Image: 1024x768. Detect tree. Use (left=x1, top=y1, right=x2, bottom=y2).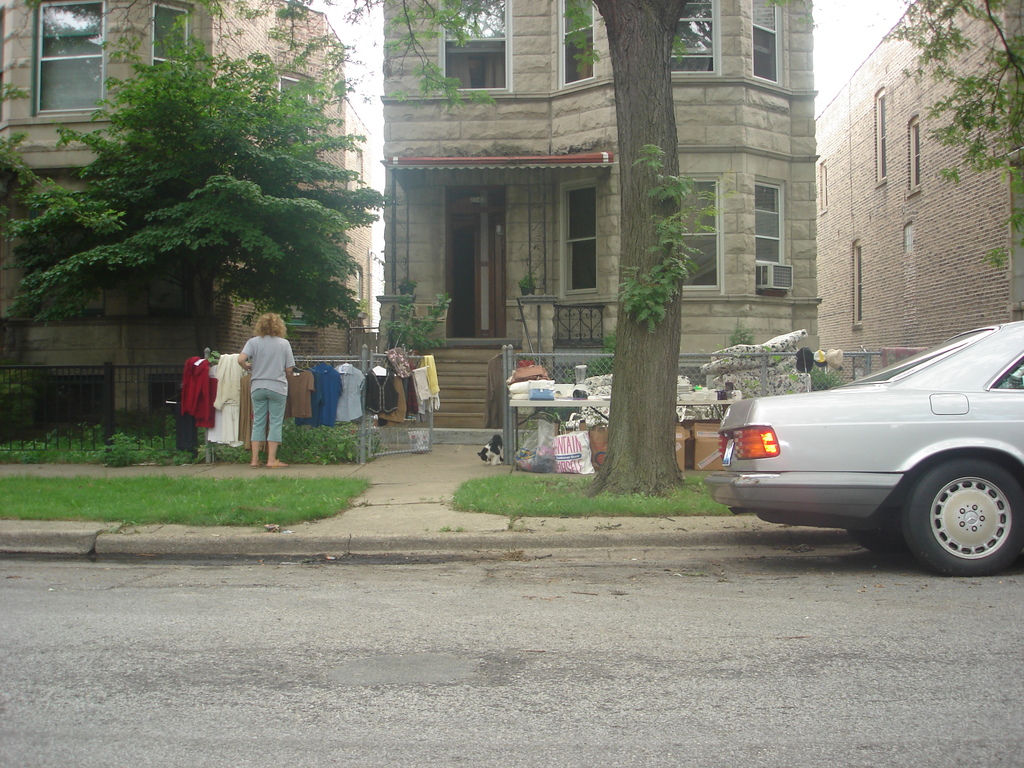
(left=884, top=0, right=1023, bottom=307).
